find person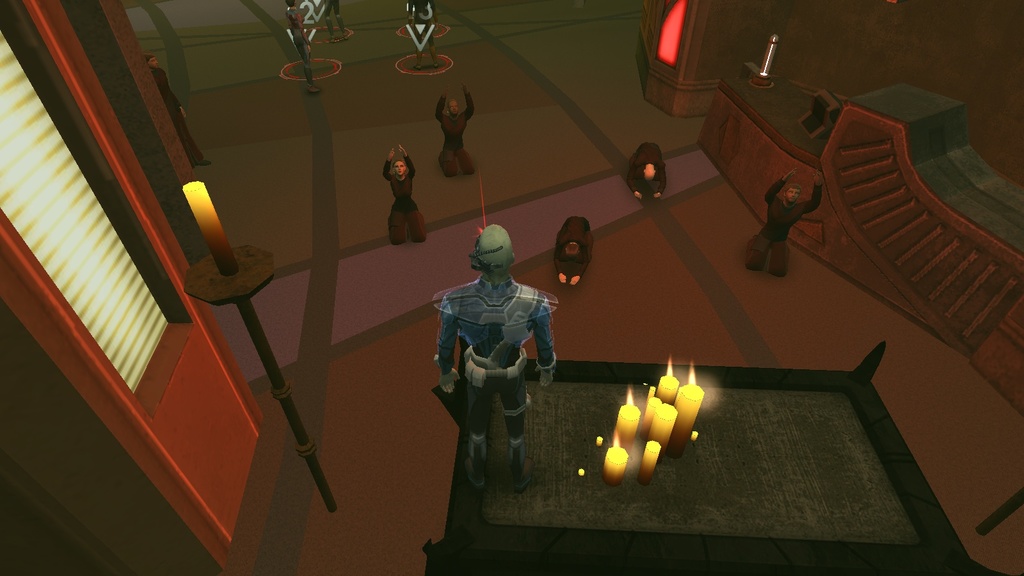
locate(431, 83, 477, 179)
